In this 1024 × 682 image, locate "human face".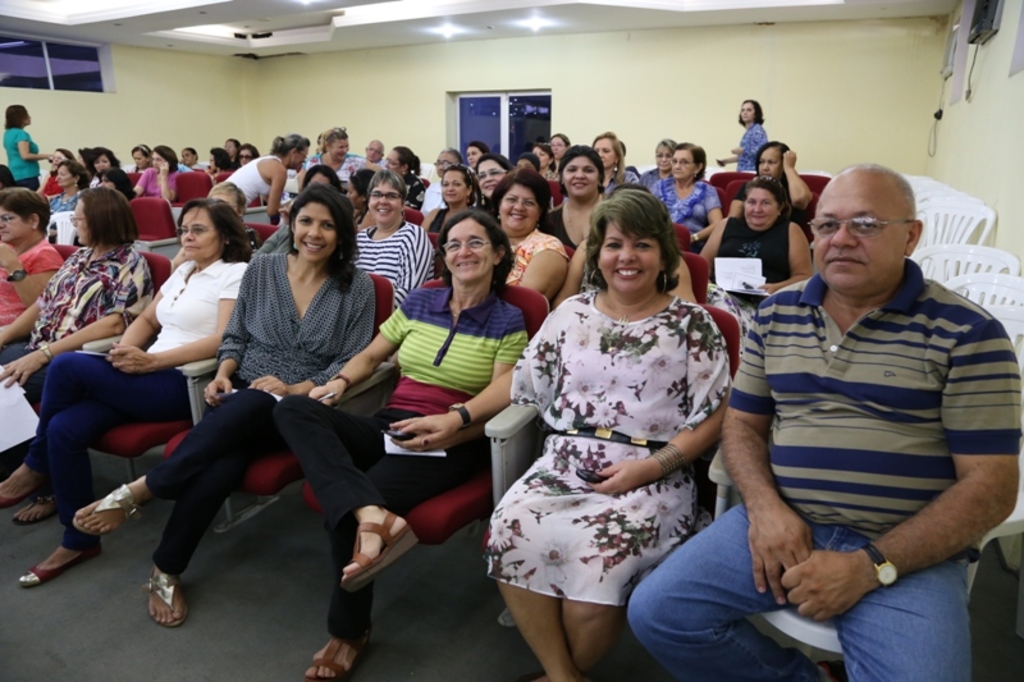
Bounding box: x1=154, y1=154, x2=165, y2=173.
